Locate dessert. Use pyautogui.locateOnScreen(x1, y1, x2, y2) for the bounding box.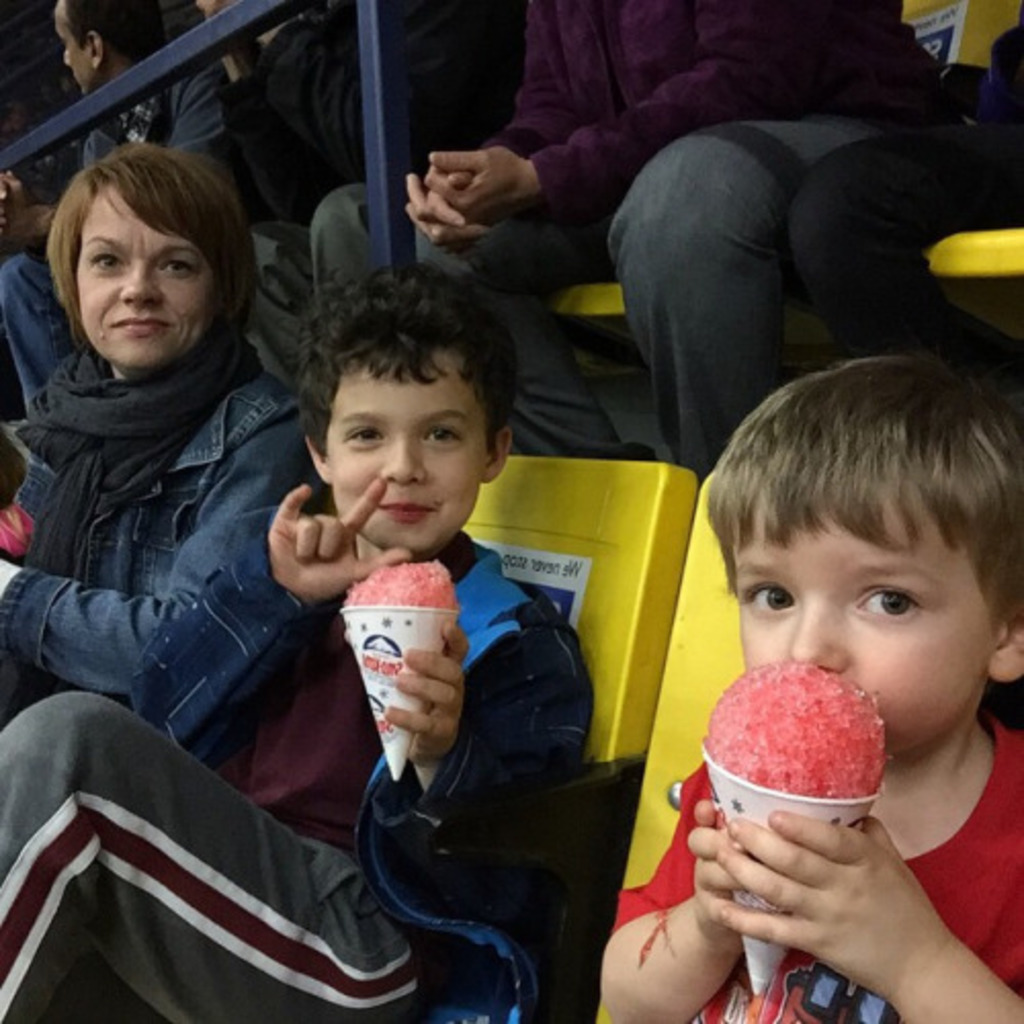
pyautogui.locateOnScreen(694, 653, 907, 868).
